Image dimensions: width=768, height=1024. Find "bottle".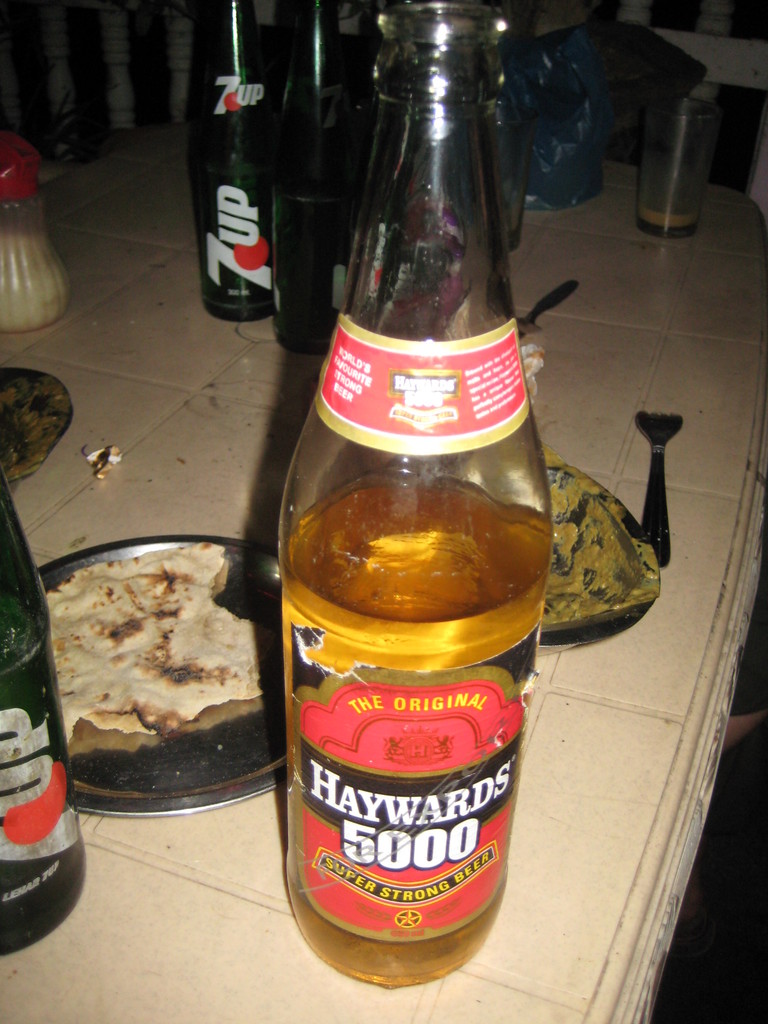
rect(266, 3, 392, 362).
